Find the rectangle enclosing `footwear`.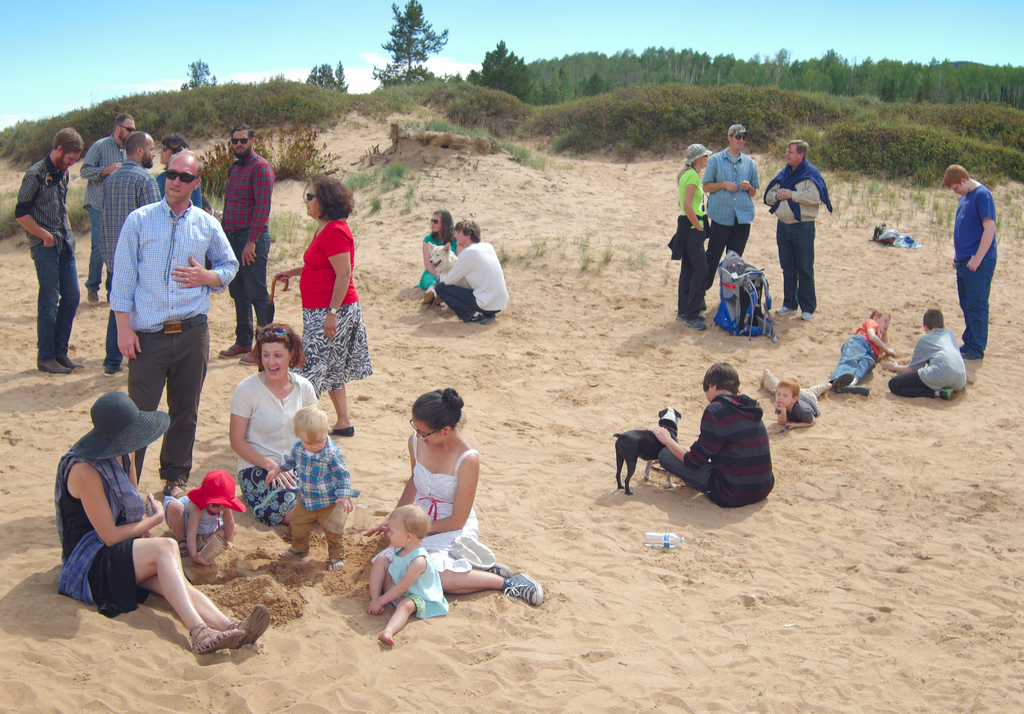
locate(771, 305, 798, 314).
